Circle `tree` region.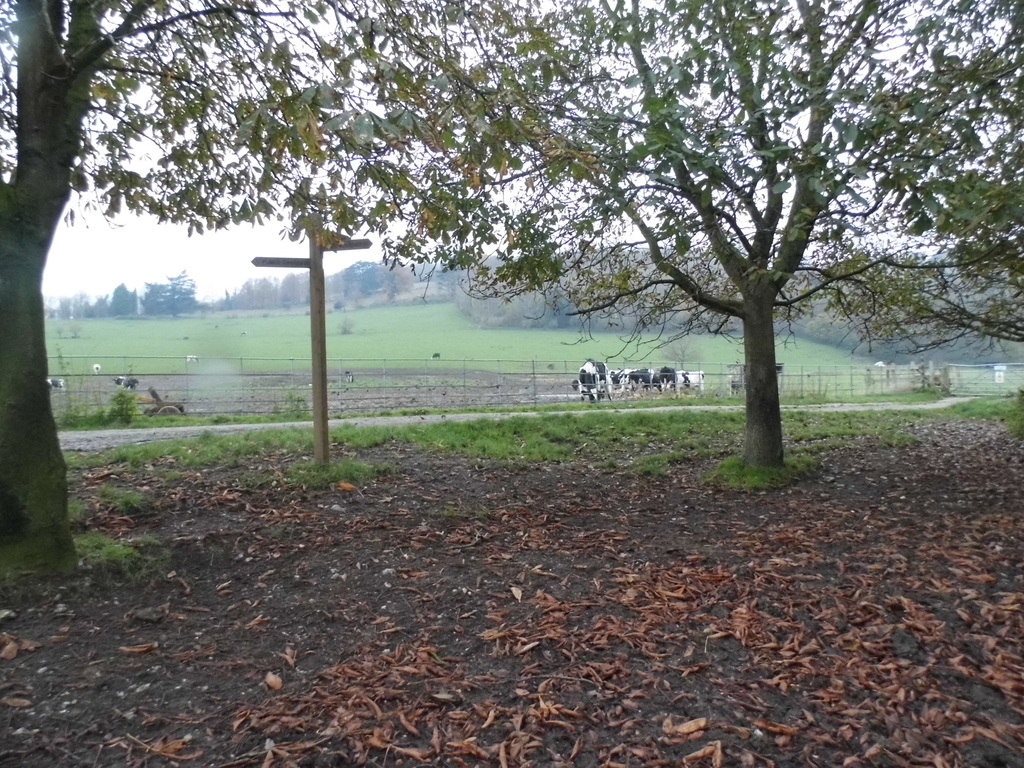
Region: 332,257,383,305.
